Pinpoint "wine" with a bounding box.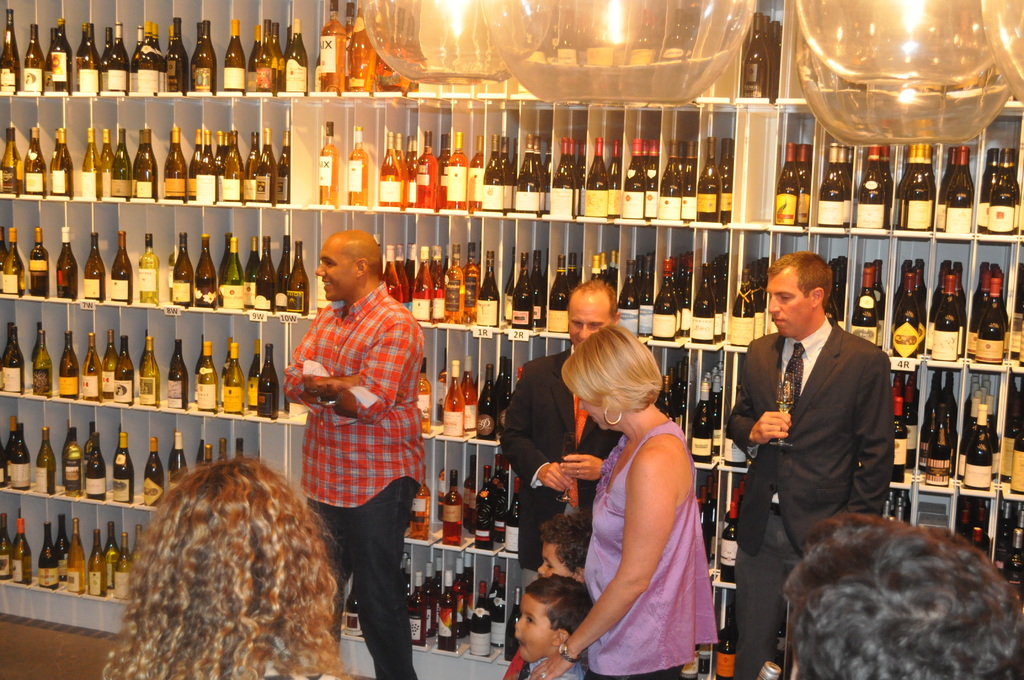
select_region(170, 250, 175, 301).
